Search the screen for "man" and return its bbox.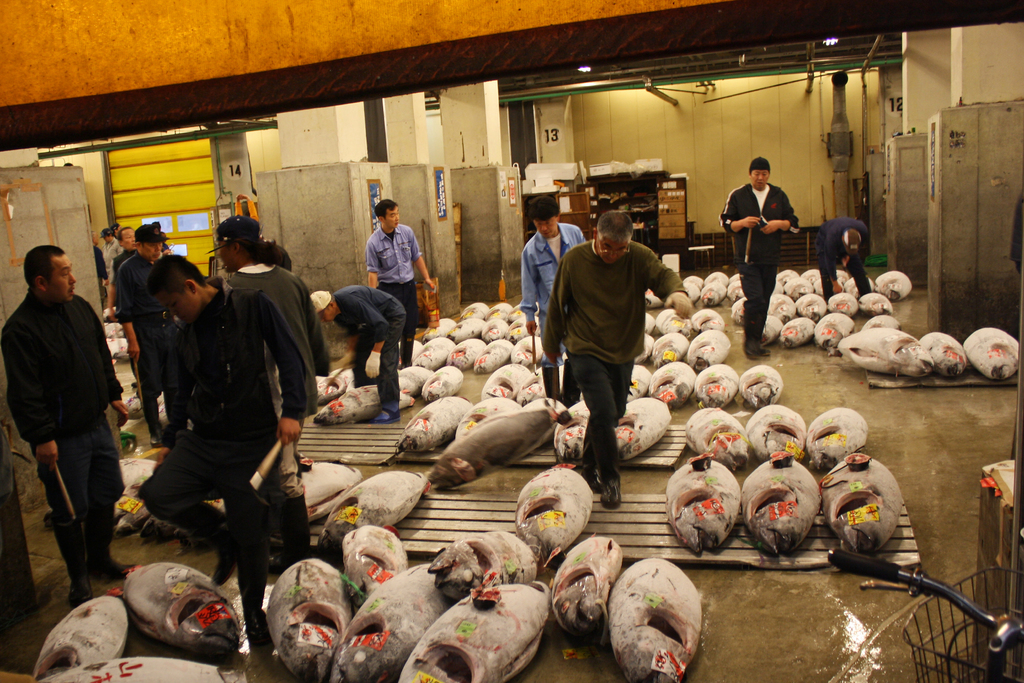
Found: <box>519,194,588,407</box>.
